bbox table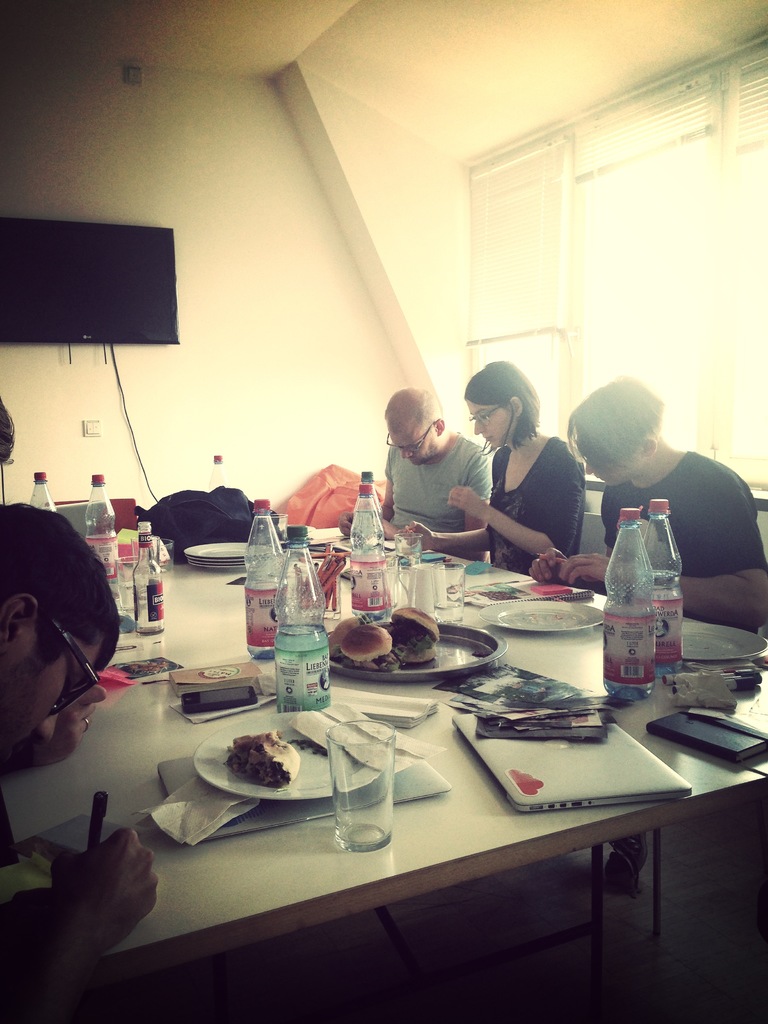
56 568 721 1018
